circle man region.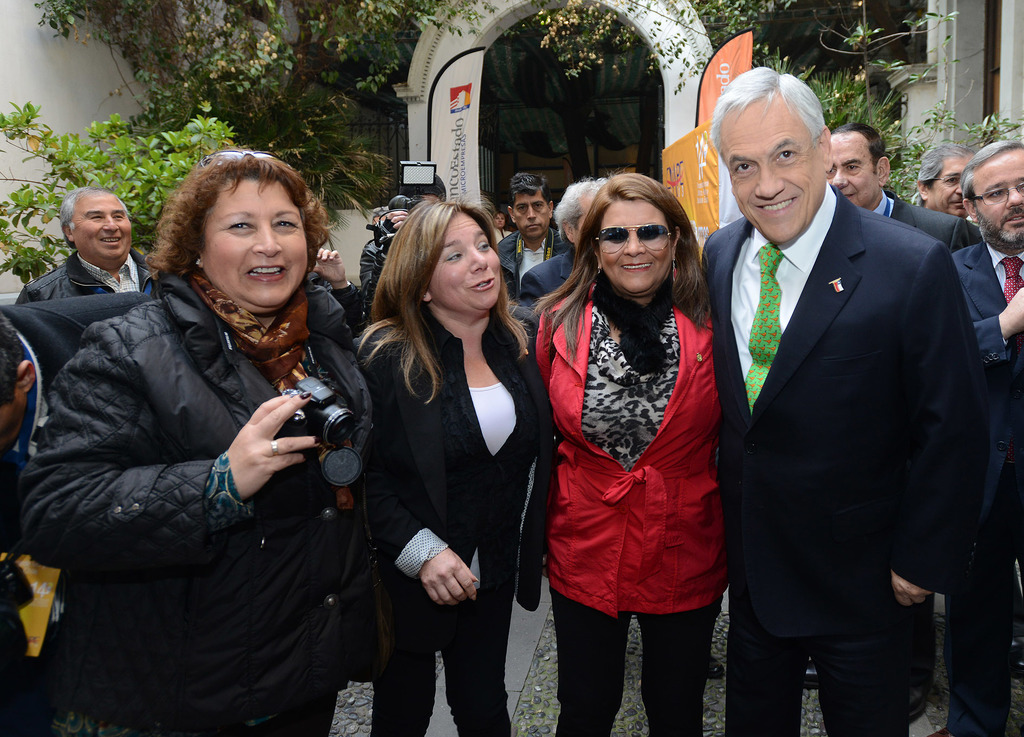
Region: (x1=908, y1=120, x2=1004, y2=212).
